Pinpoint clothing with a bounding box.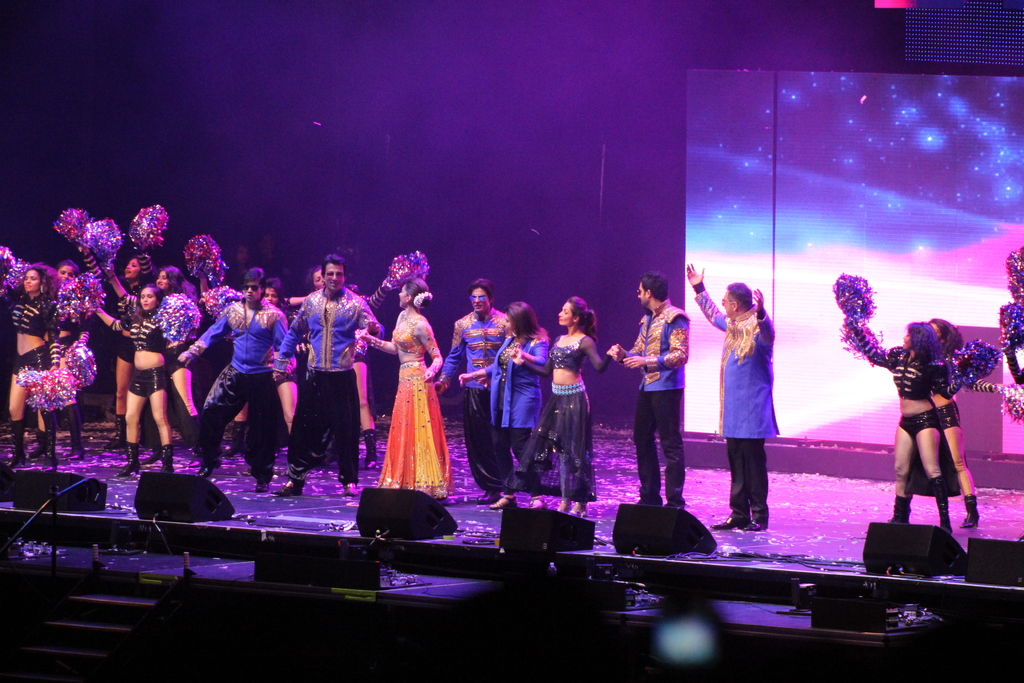
left=10, top=288, right=57, bottom=338.
